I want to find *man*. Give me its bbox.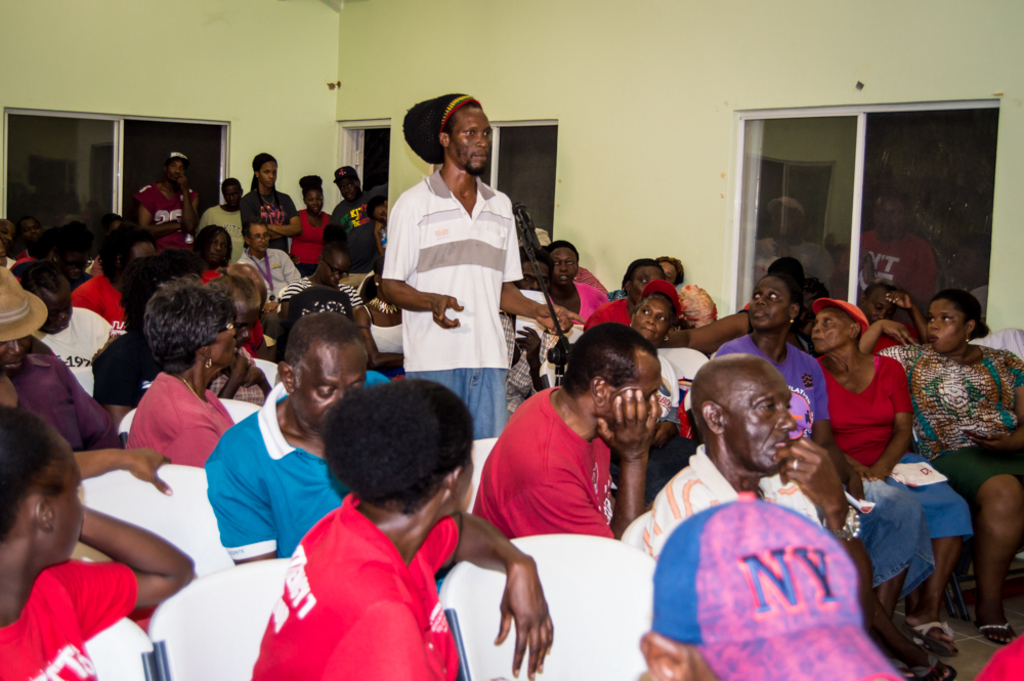
(x1=203, y1=270, x2=273, y2=410).
